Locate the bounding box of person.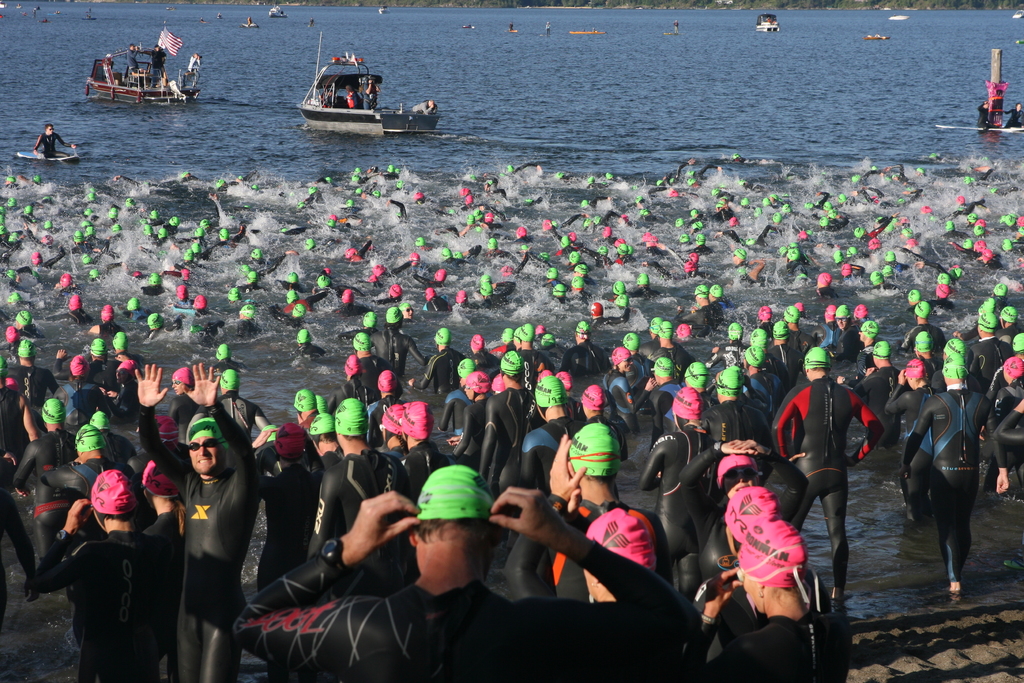
Bounding box: 268,306,302,324.
